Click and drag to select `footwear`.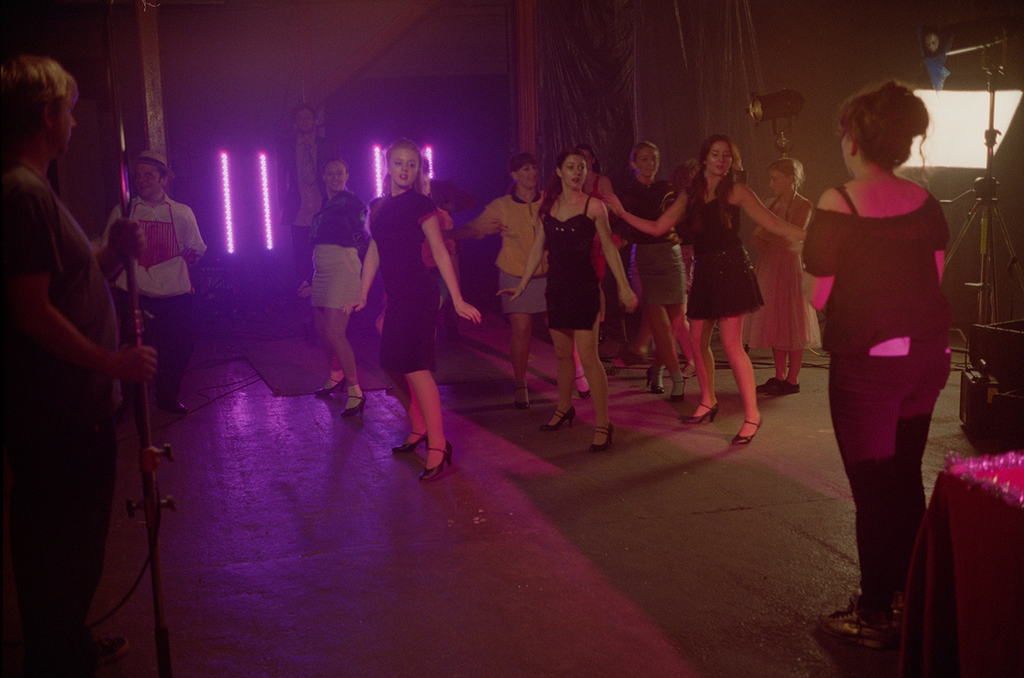
Selection: BBox(853, 585, 906, 621).
